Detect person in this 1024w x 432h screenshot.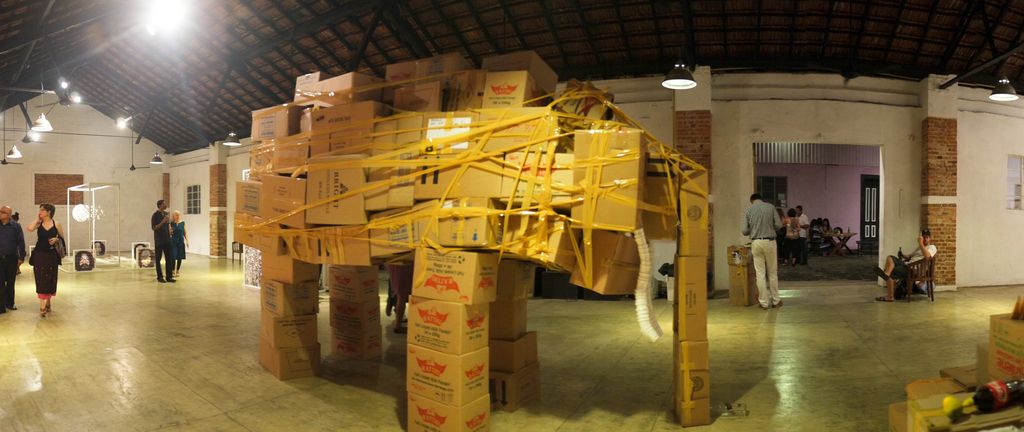
Detection: crop(877, 230, 938, 301).
